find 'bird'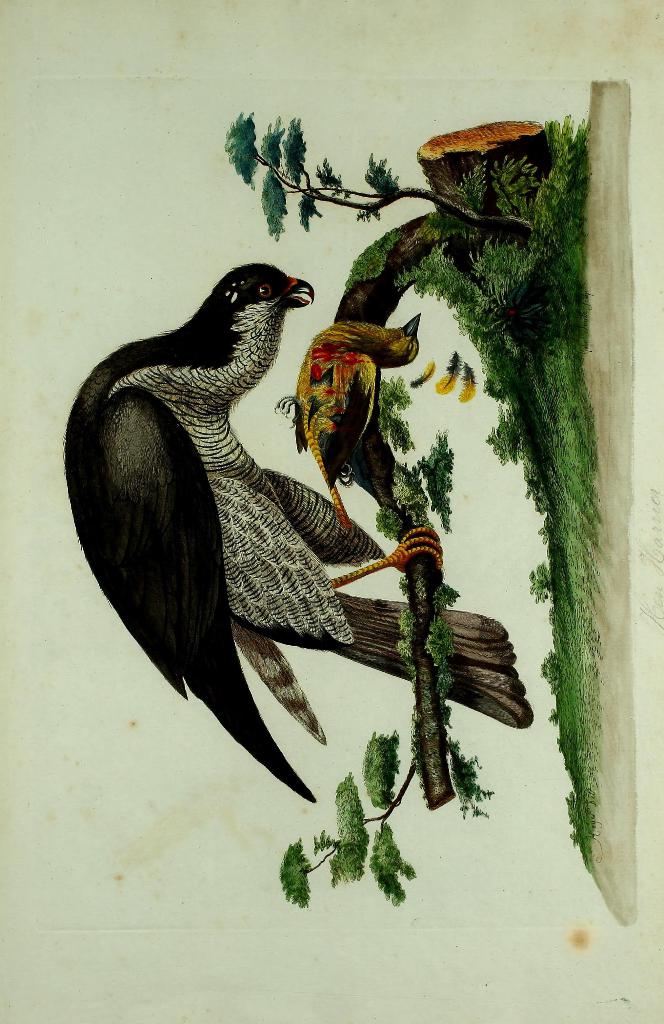
x1=81 y1=247 x2=473 y2=832
